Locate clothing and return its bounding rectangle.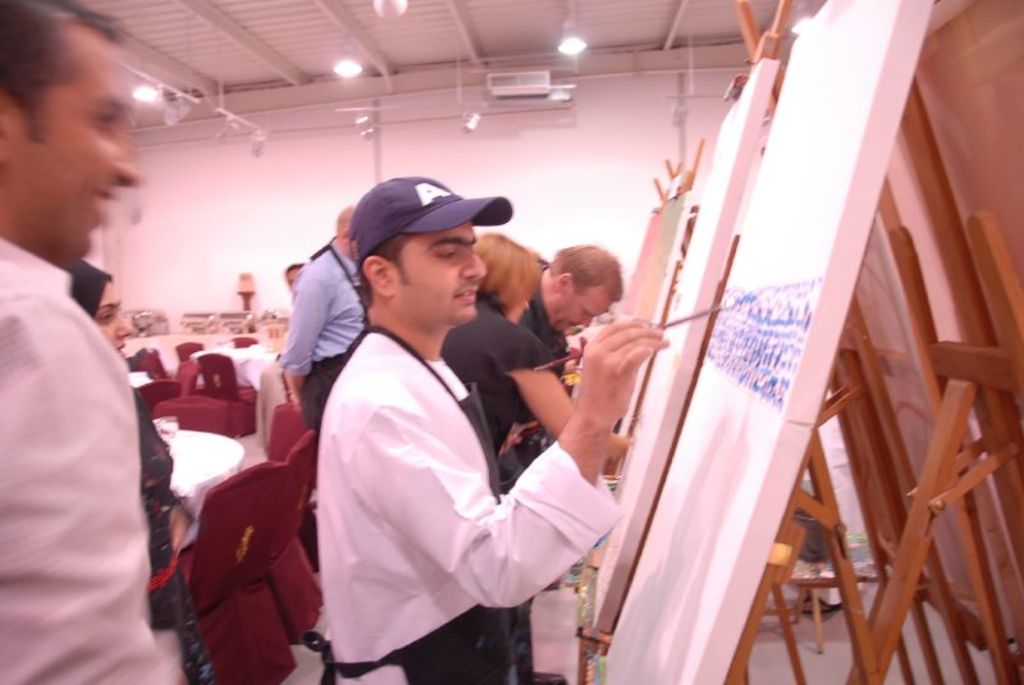
302, 248, 362, 462.
